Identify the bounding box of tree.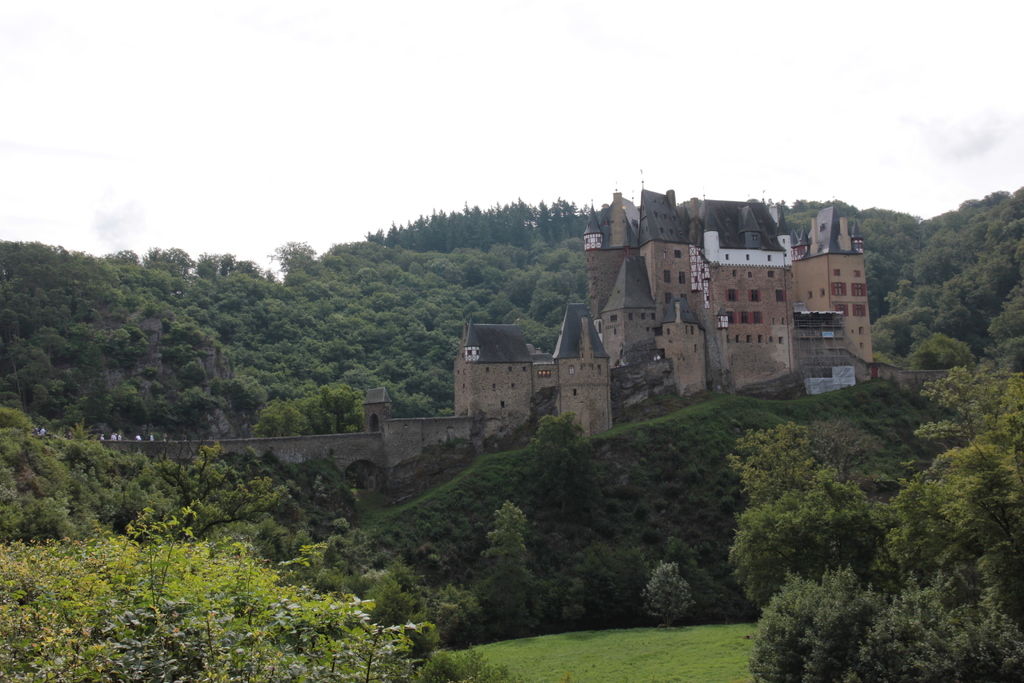
<box>844,572,1023,682</box>.
